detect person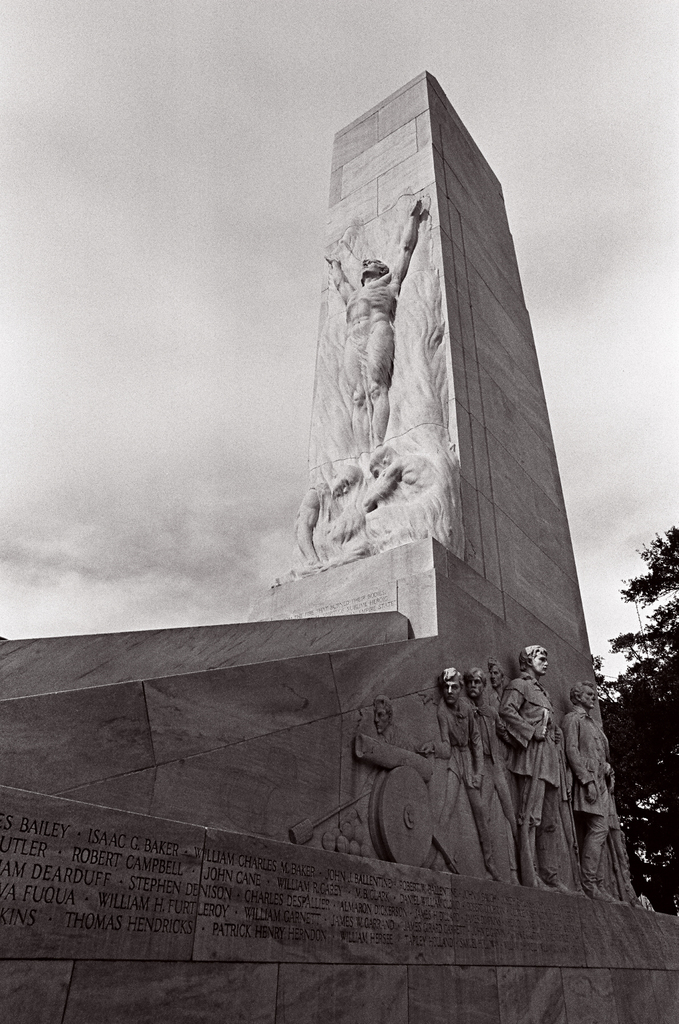
select_region(374, 695, 452, 870)
